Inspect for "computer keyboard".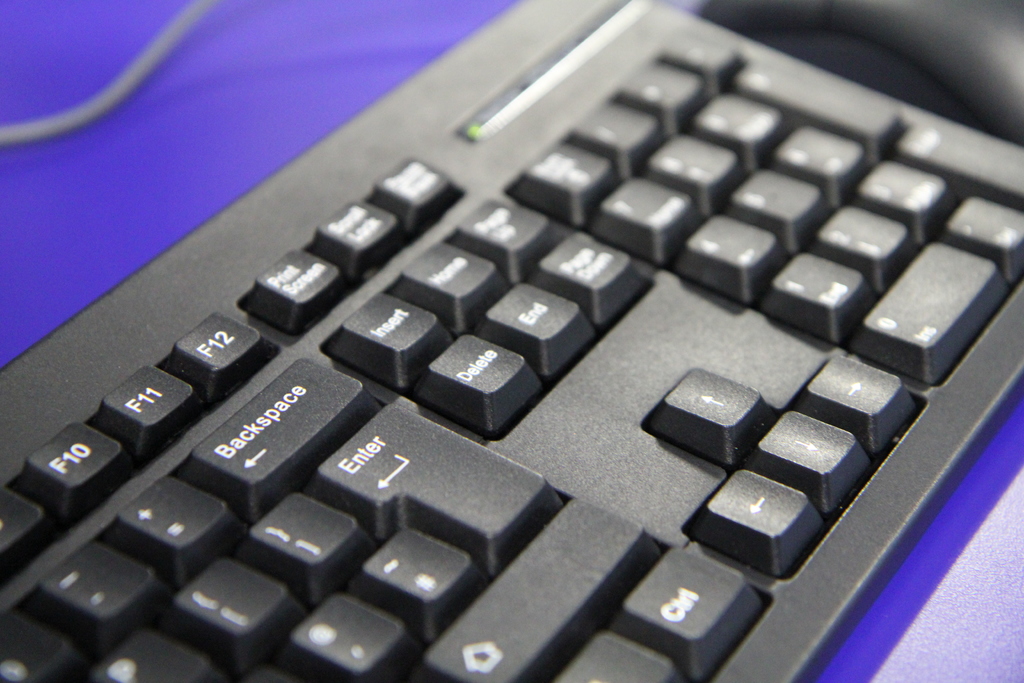
Inspection: 0 0 1023 682.
